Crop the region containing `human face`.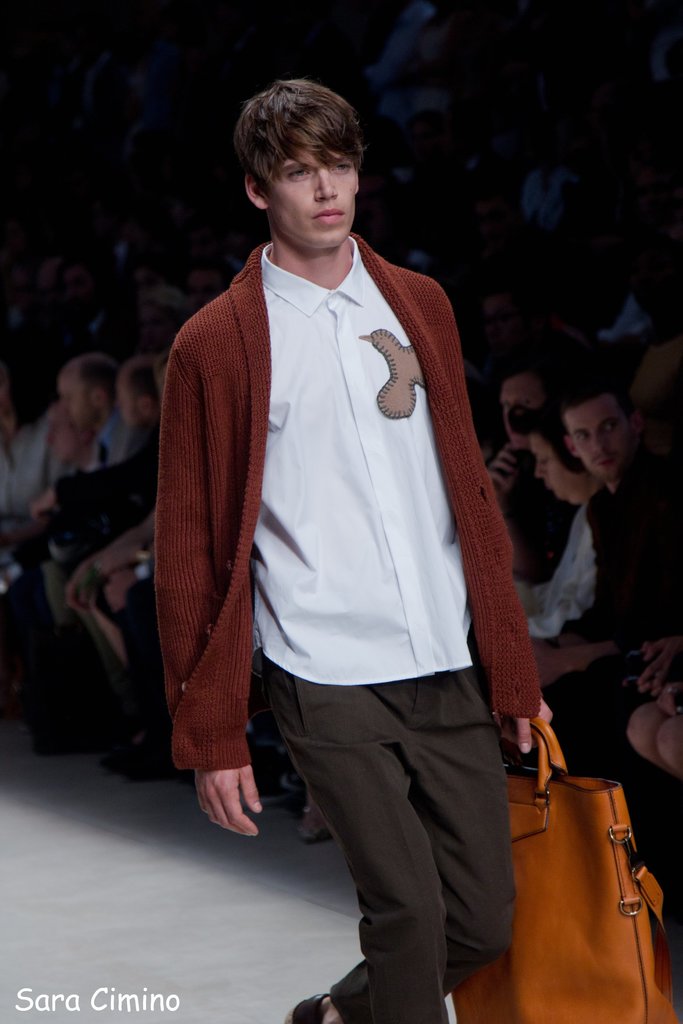
Crop region: (x1=142, y1=300, x2=177, y2=348).
